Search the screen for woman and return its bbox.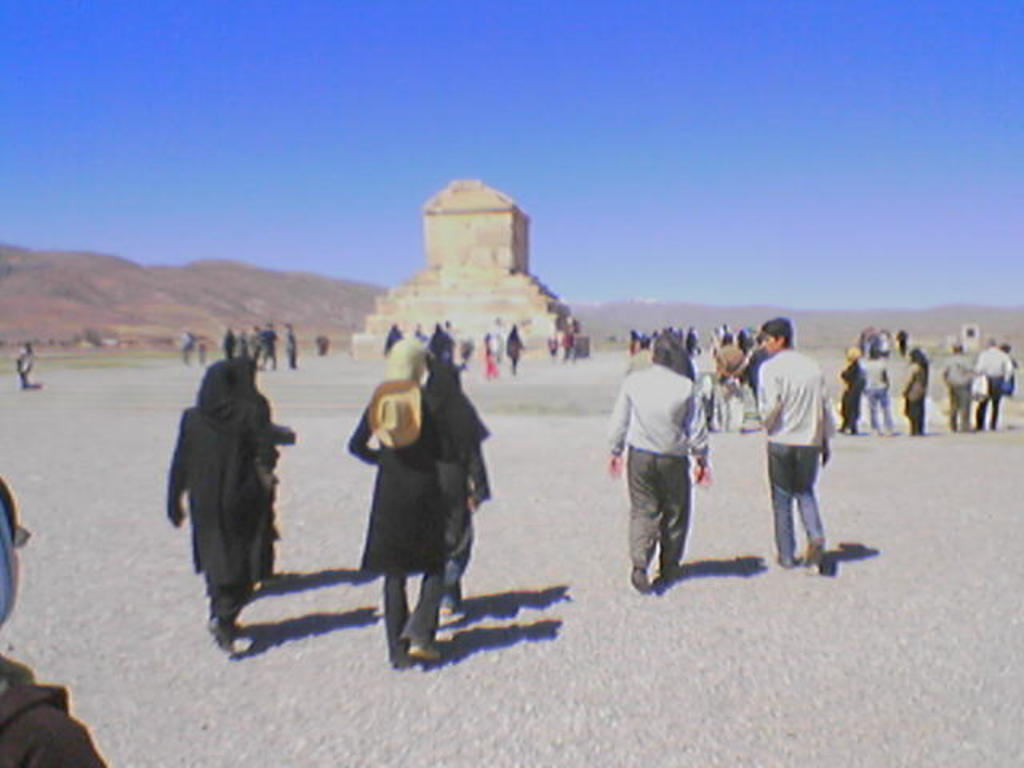
Found: detection(502, 325, 526, 374).
